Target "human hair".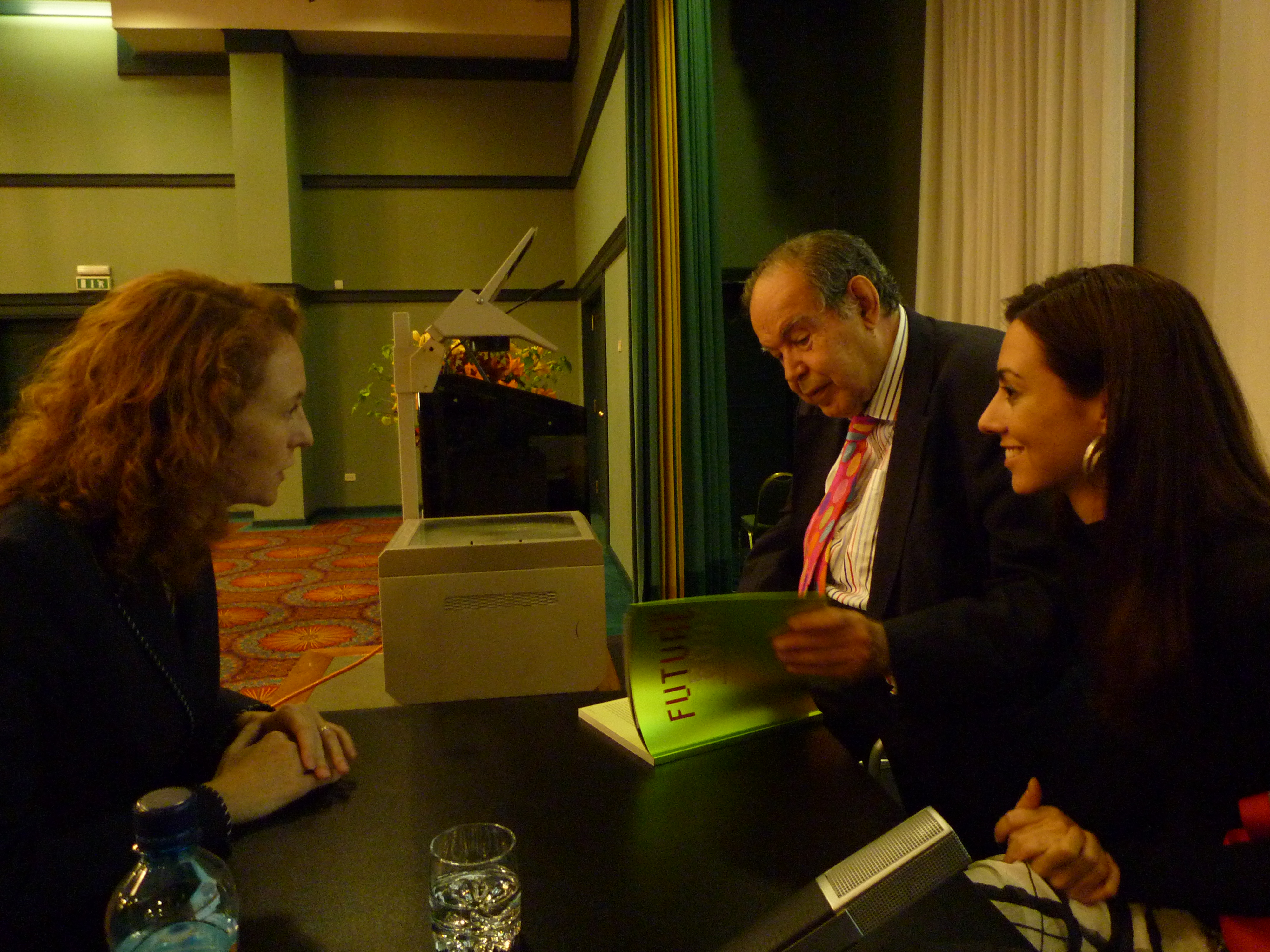
Target region: rect(235, 72, 288, 102).
